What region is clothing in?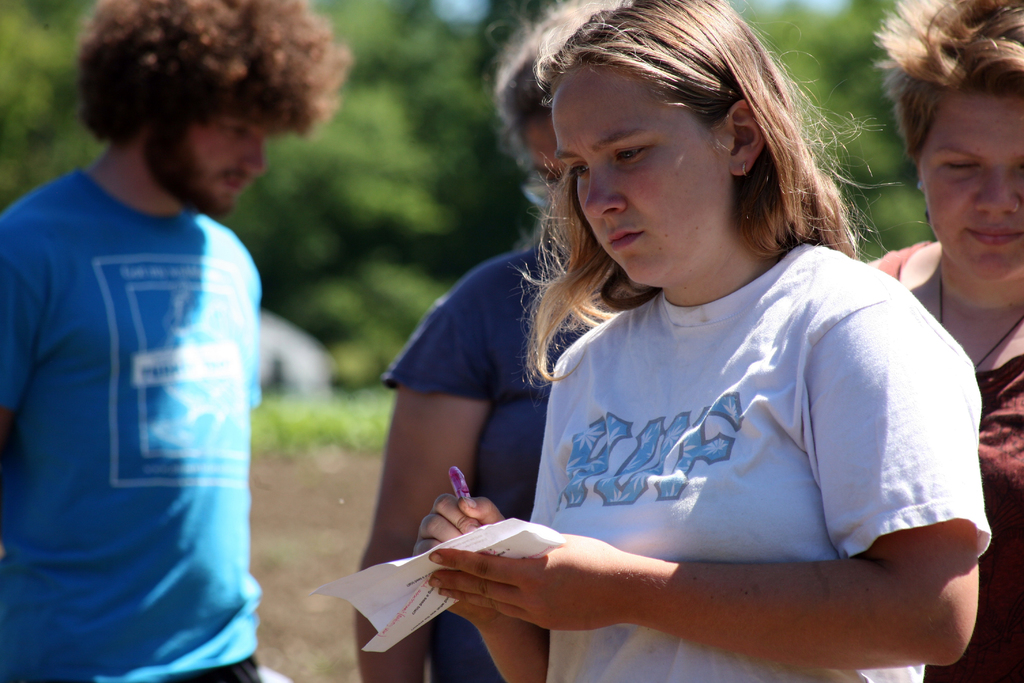
select_region(477, 208, 977, 663).
